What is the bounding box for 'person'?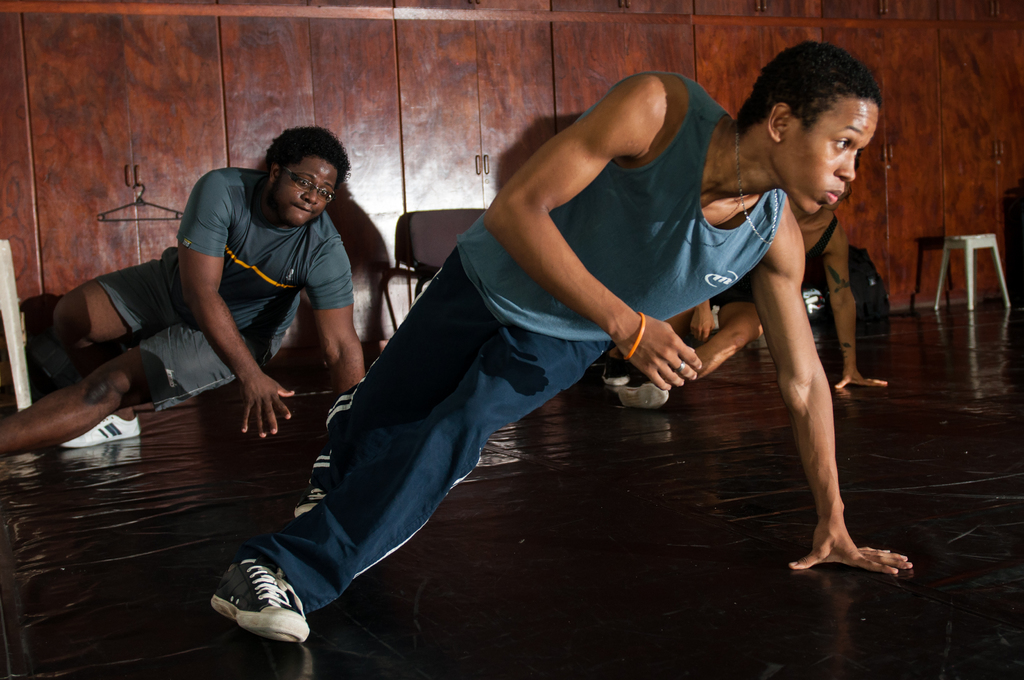
locate(211, 35, 909, 649).
